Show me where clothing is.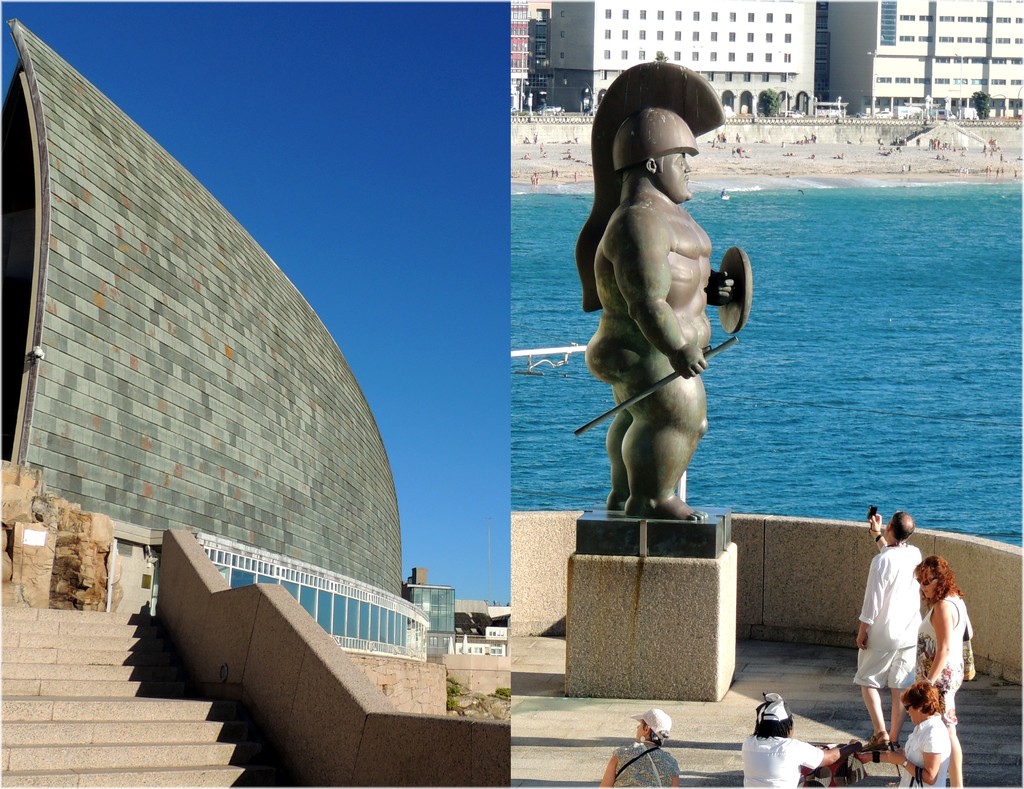
clothing is at region(740, 729, 822, 788).
